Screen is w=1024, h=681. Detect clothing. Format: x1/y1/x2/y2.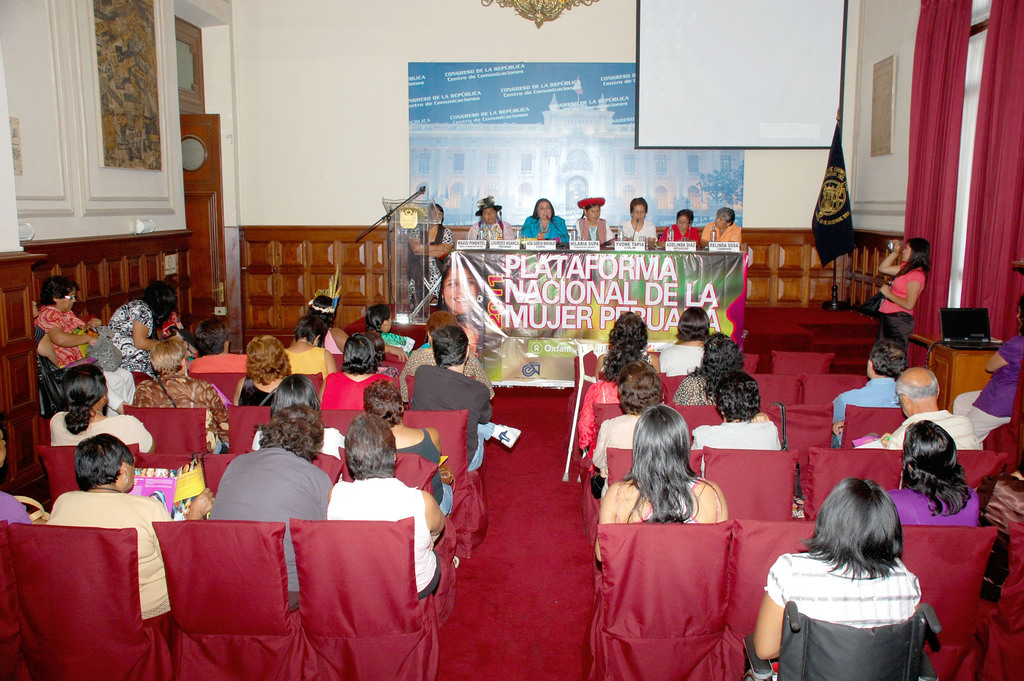
195/443/330/539.
